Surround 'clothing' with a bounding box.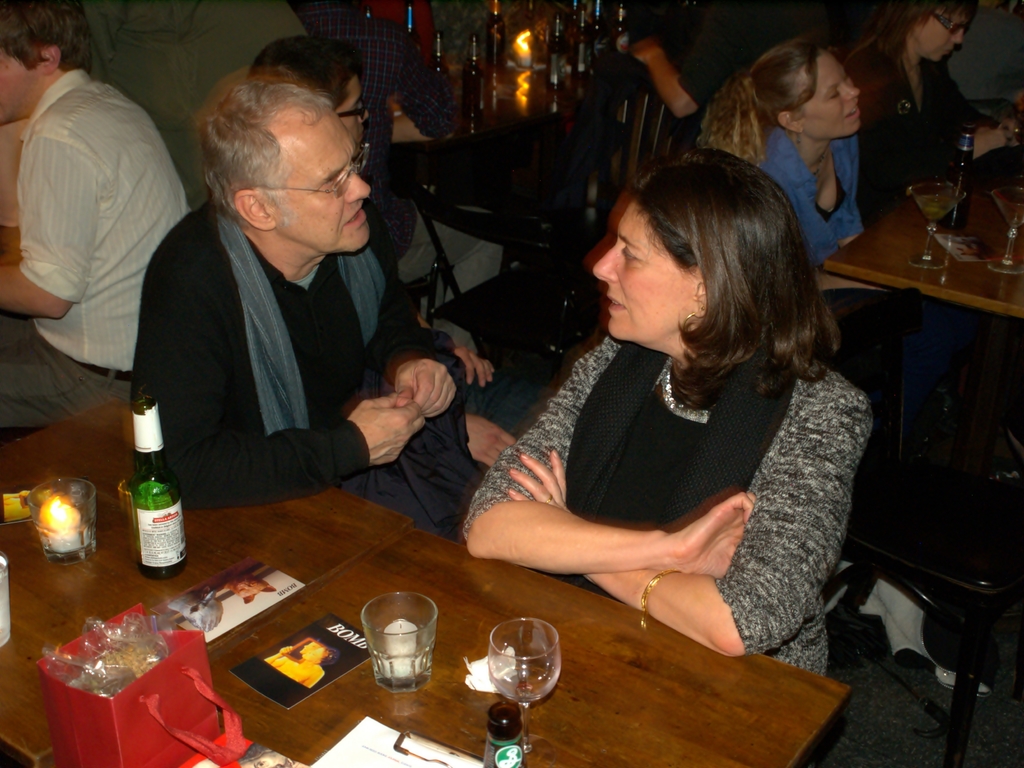
(0,49,211,429).
